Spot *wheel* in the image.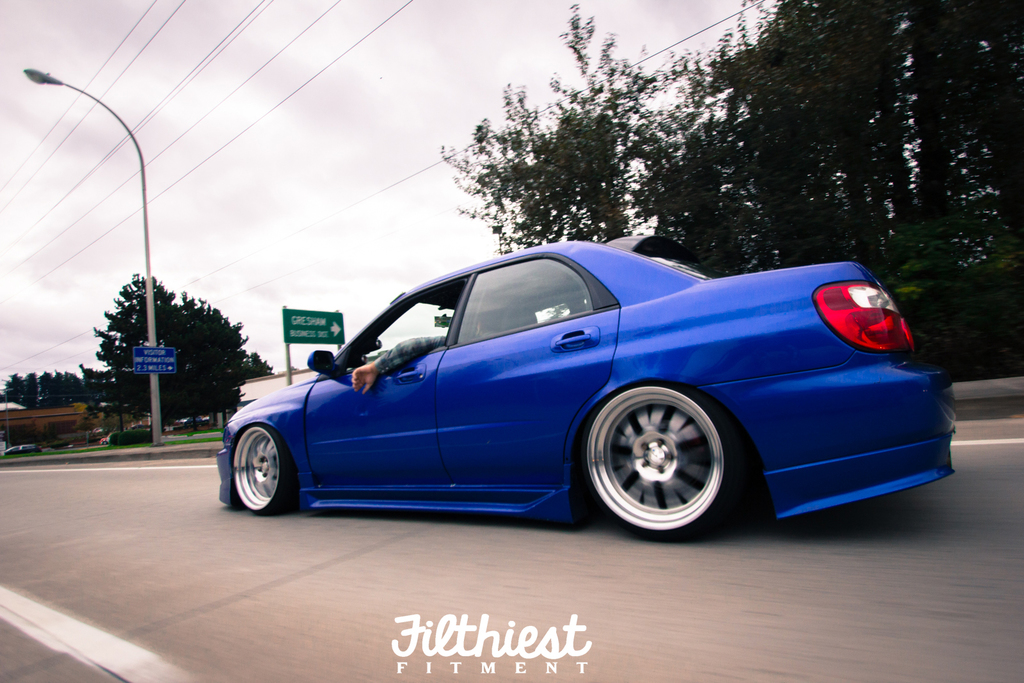
*wheel* found at [left=216, top=427, right=297, bottom=513].
